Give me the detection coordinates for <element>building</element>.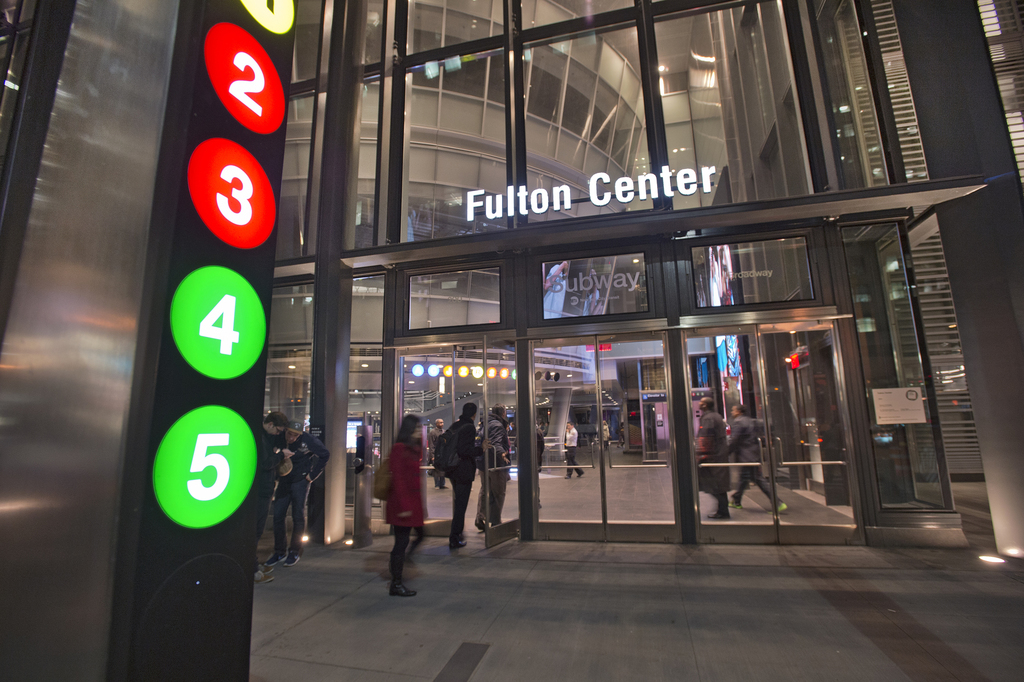
bbox(0, 0, 1023, 681).
